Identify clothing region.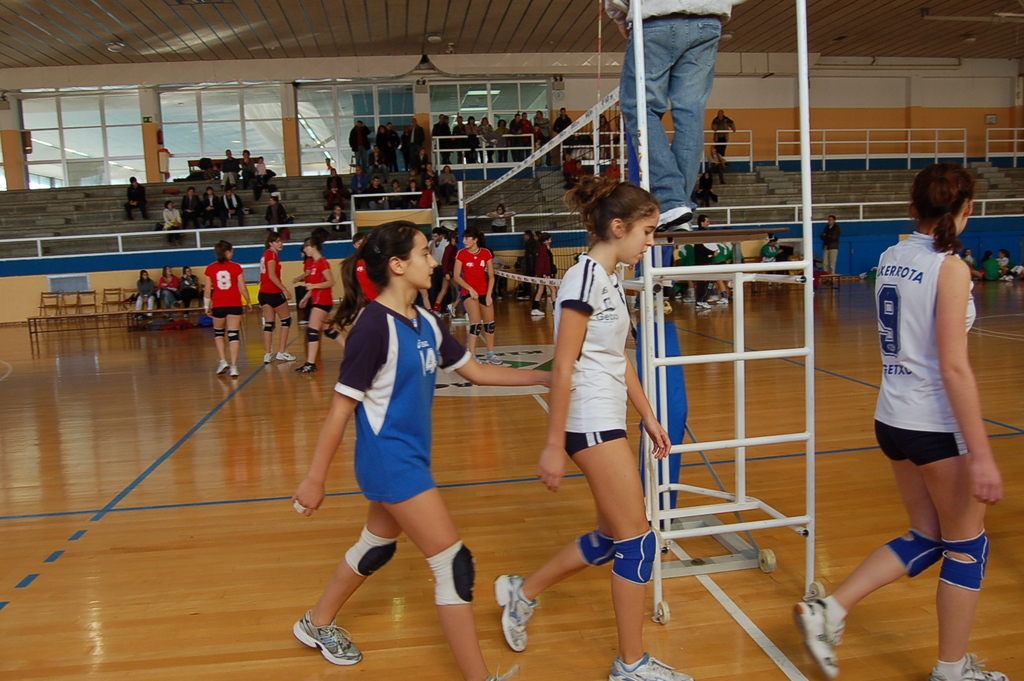
Region: region(379, 132, 390, 170).
